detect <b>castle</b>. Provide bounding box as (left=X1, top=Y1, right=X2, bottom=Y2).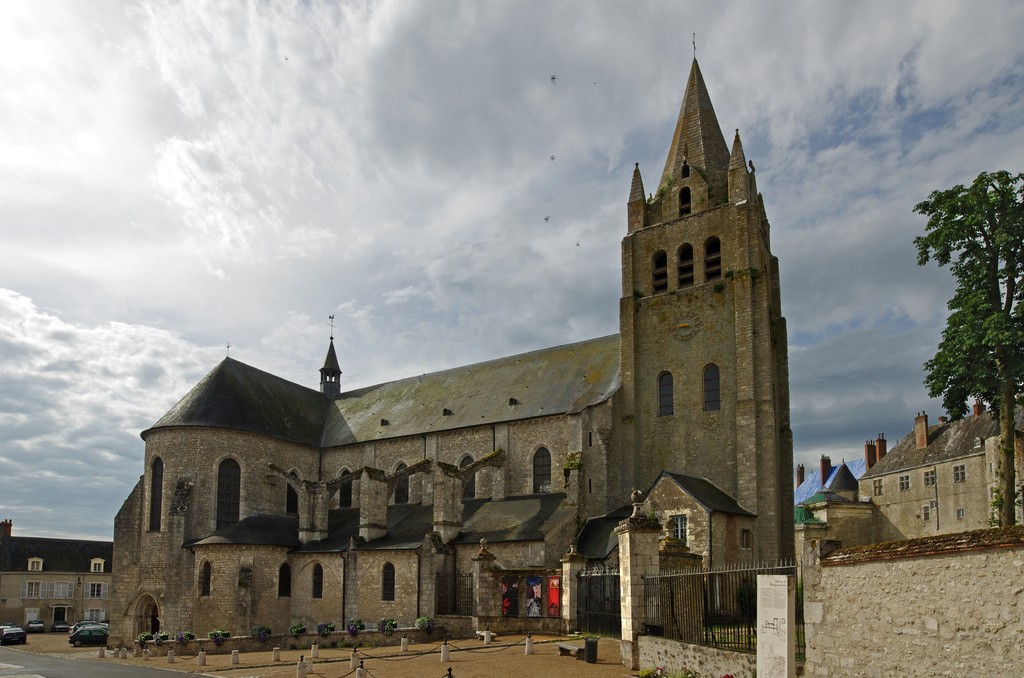
(left=71, top=56, right=861, bottom=677).
